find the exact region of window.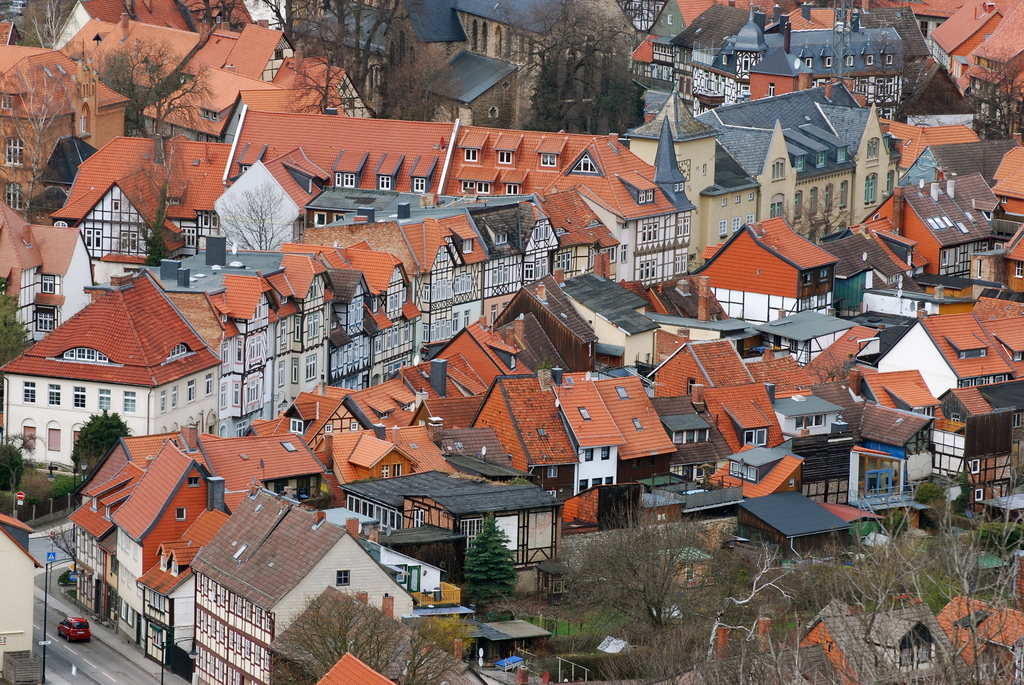
Exact region: Rect(949, 414, 961, 423).
